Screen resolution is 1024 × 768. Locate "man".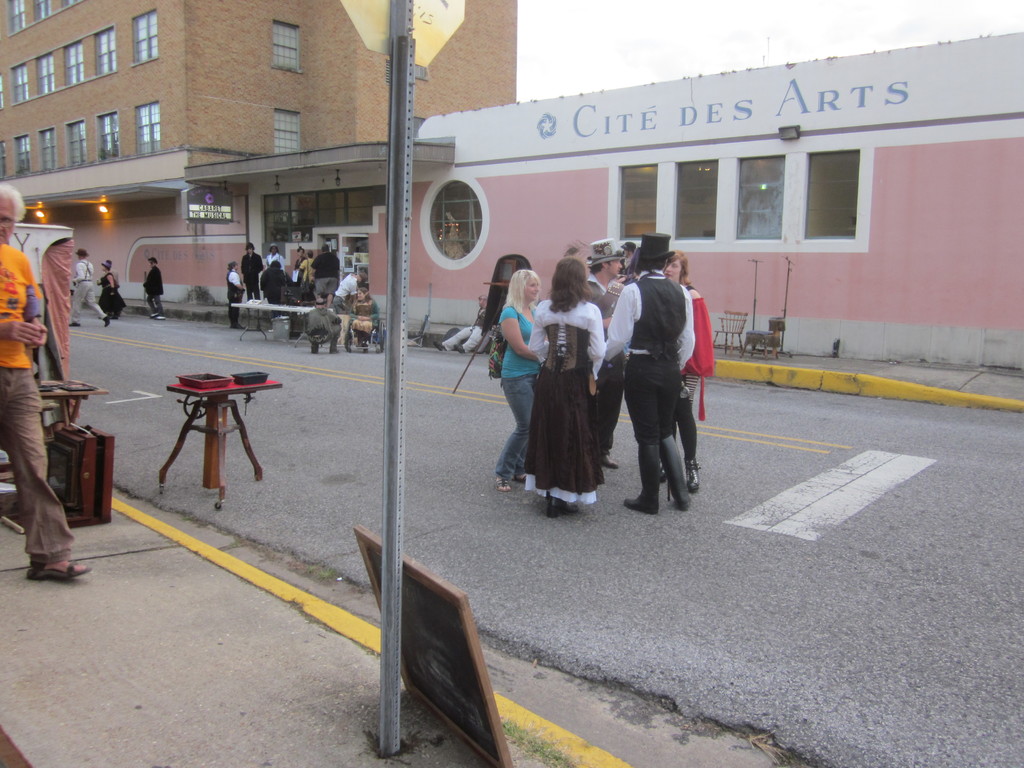
{"x1": 585, "y1": 239, "x2": 628, "y2": 477}.
